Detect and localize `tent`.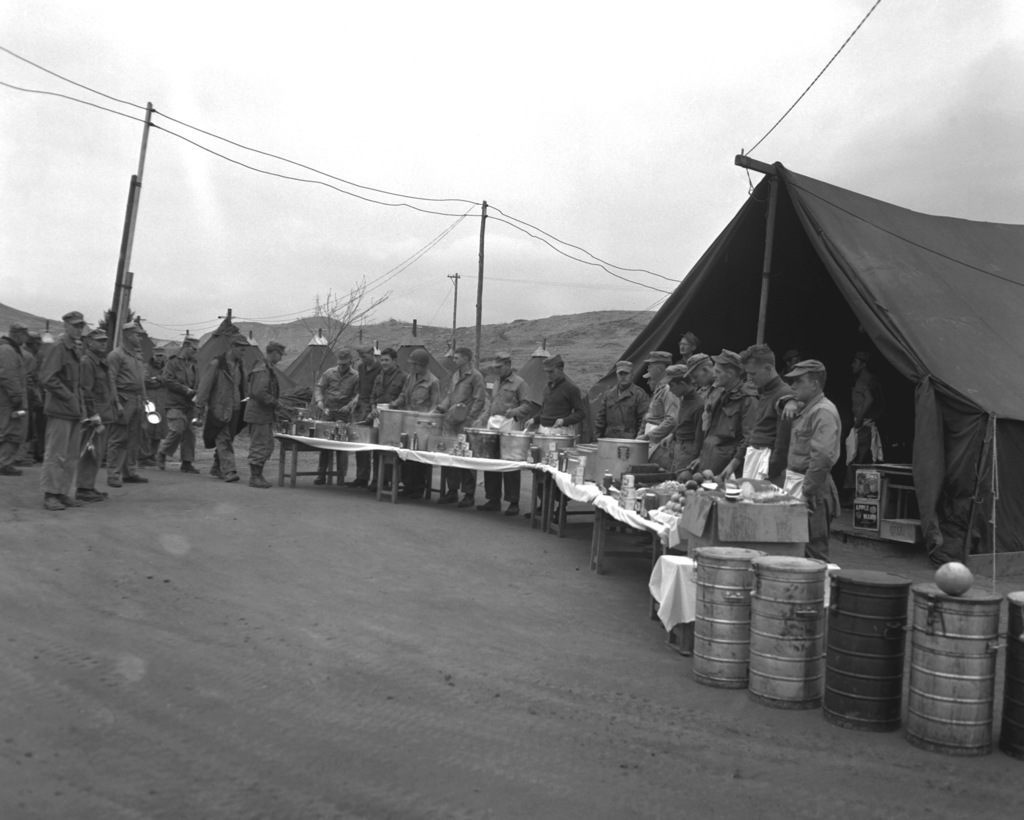
Localized at rect(579, 127, 1023, 575).
